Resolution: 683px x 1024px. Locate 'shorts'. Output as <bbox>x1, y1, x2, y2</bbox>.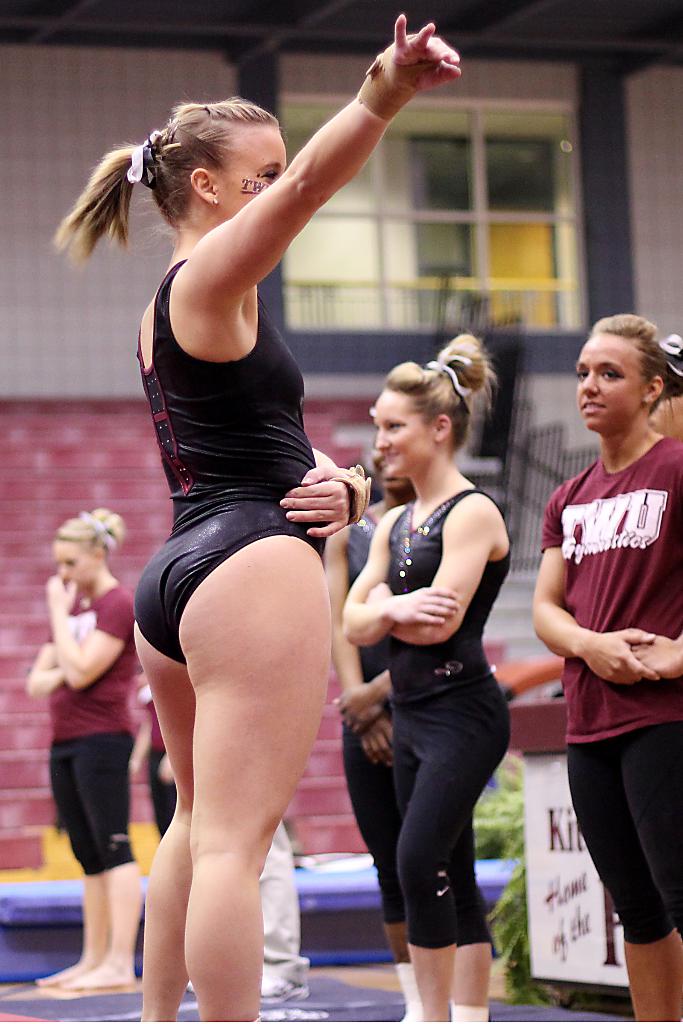
<bbox>48, 730, 136, 875</bbox>.
